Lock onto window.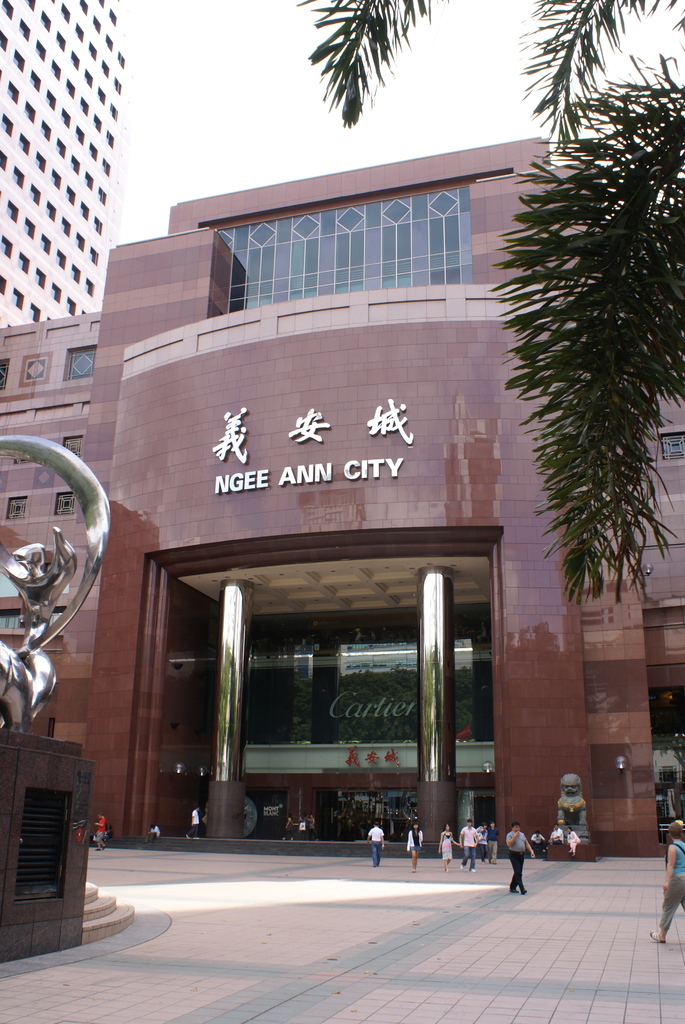
Locked: bbox=(0, 276, 8, 297).
